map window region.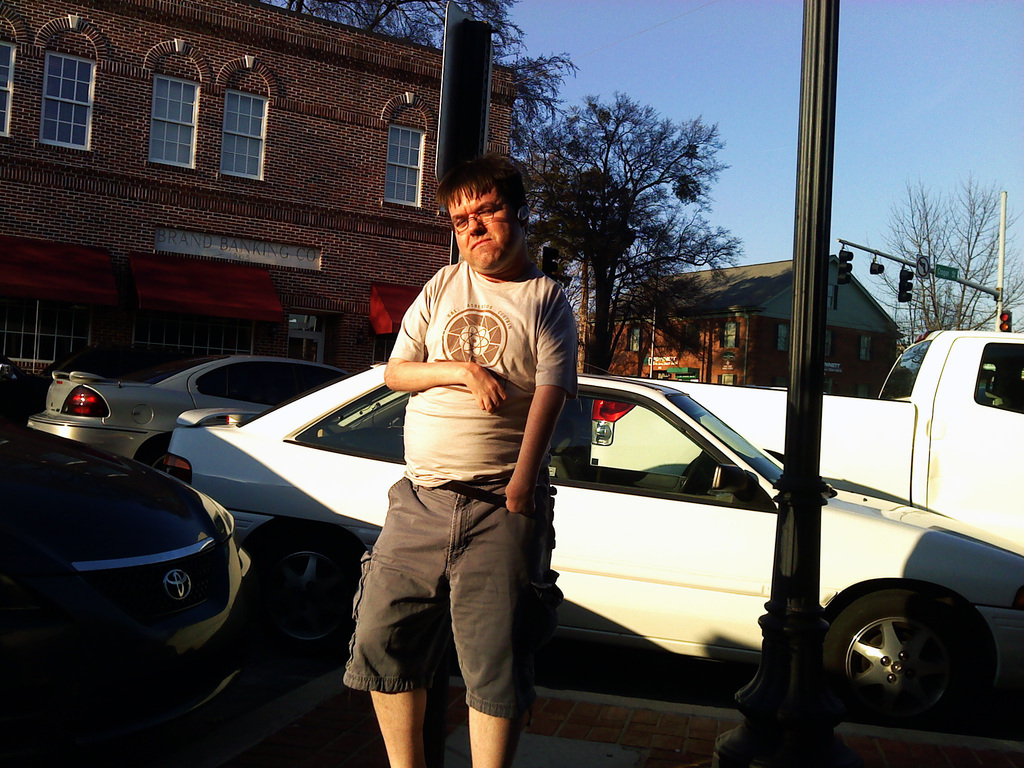
Mapped to bbox(629, 326, 641, 353).
